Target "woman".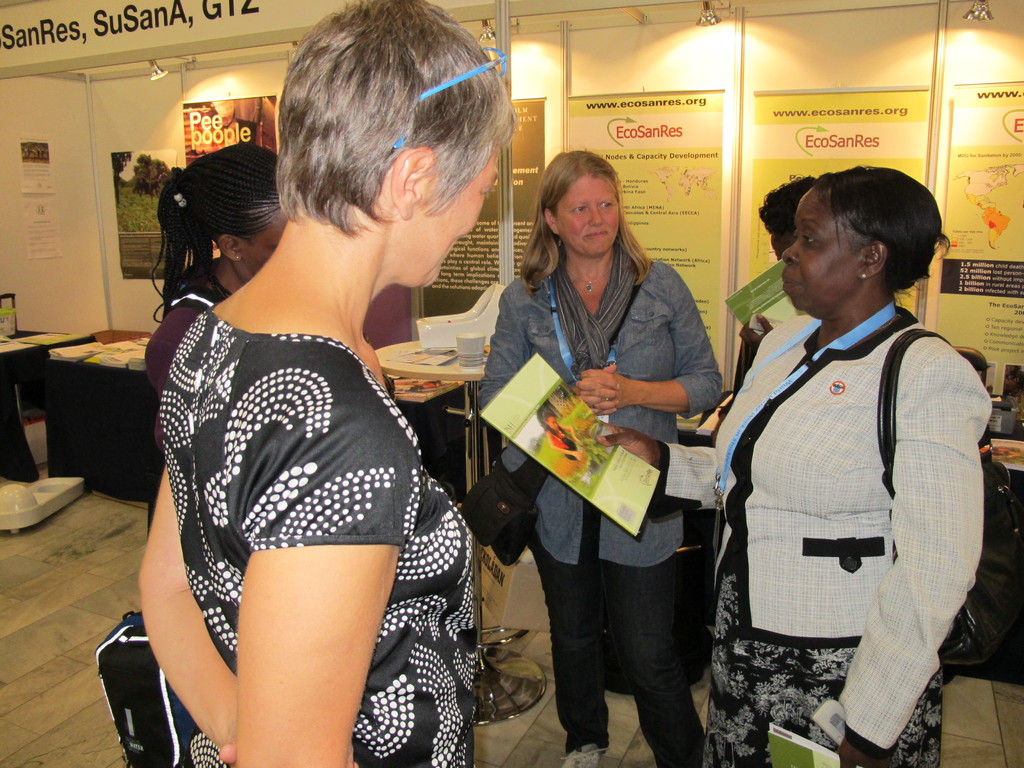
Target region: 129:3:521:764.
